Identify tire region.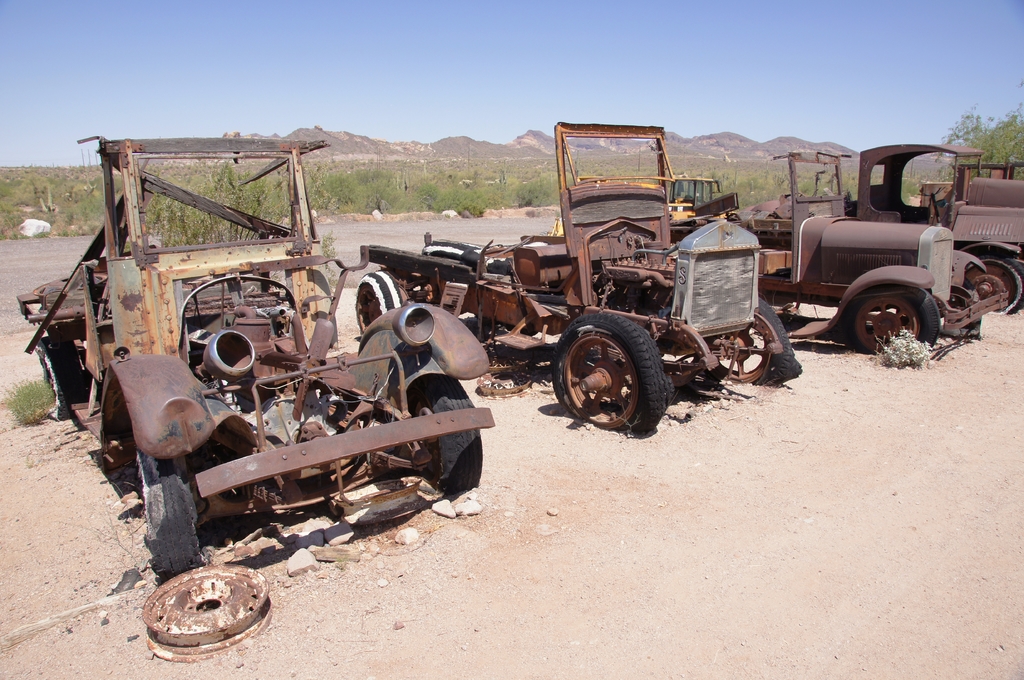
Region: region(696, 296, 801, 386).
